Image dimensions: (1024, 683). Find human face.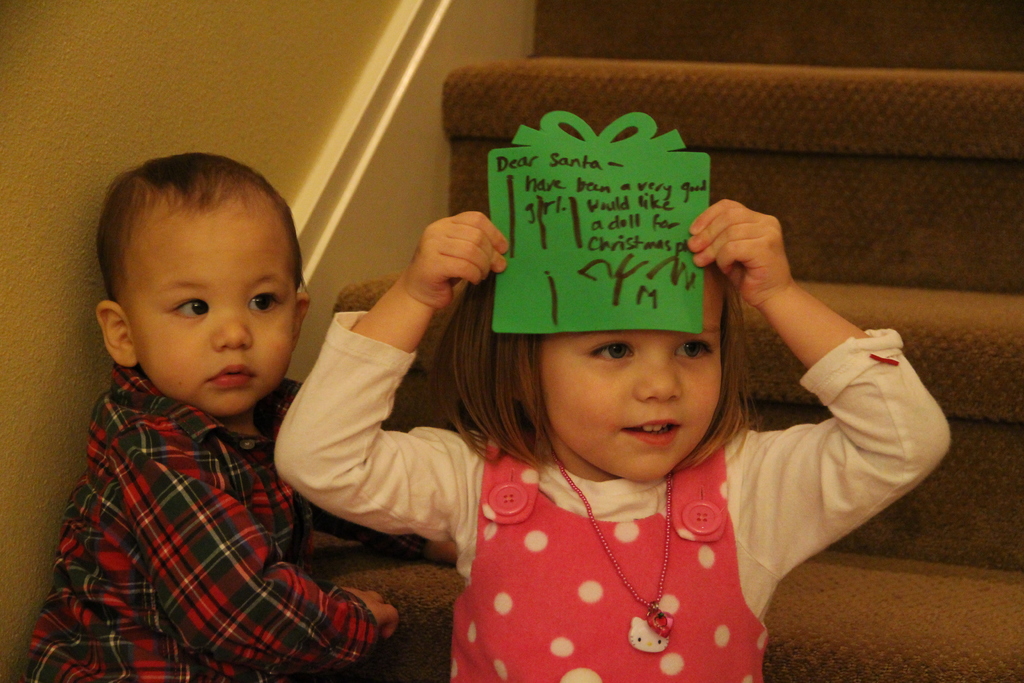
<bbox>134, 216, 295, 413</bbox>.
